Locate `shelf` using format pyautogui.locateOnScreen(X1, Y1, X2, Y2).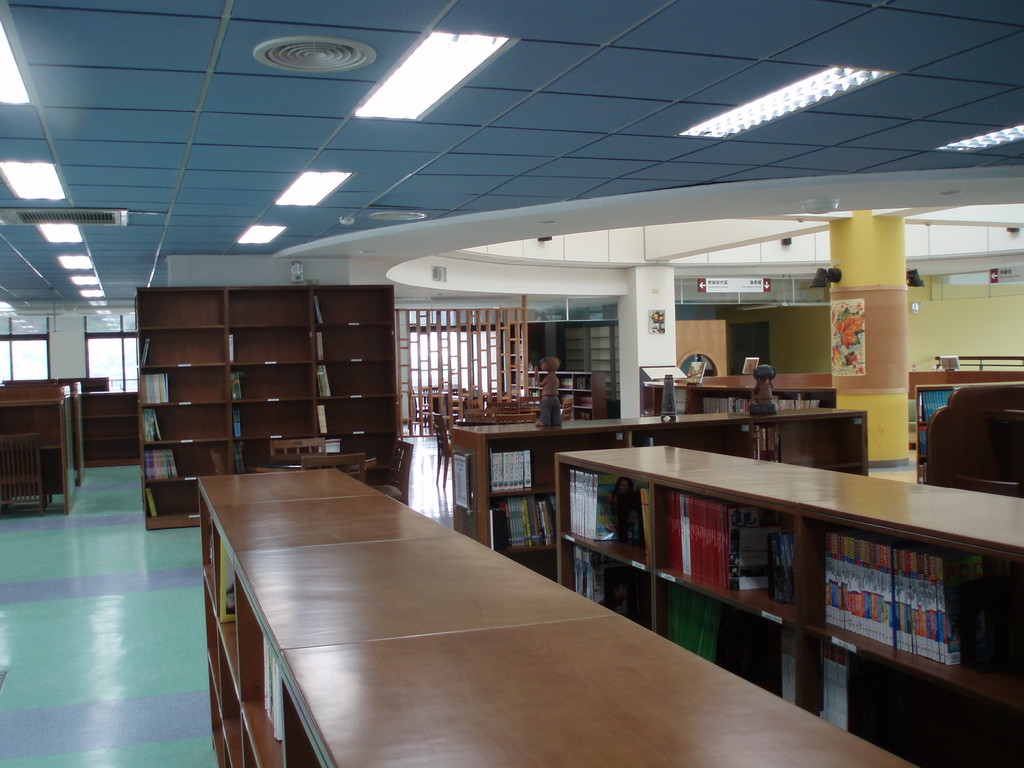
pyautogui.locateOnScreen(563, 525, 666, 628).
